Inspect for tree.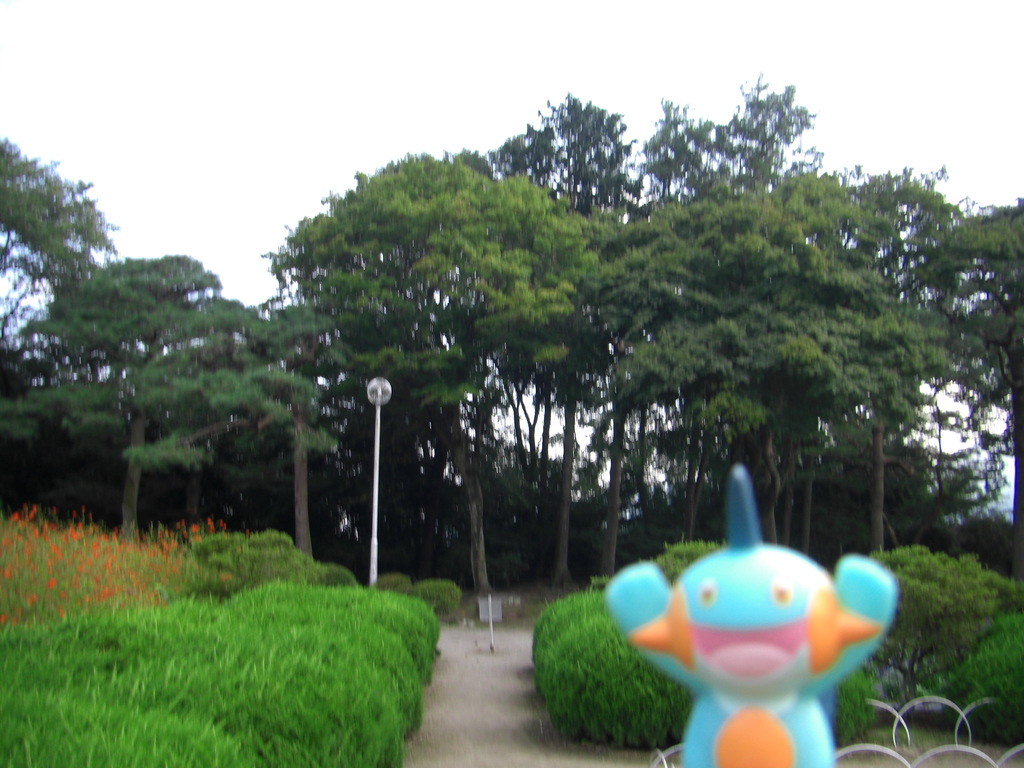
Inspection: pyautogui.locateOnScreen(0, 136, 340, 521).
